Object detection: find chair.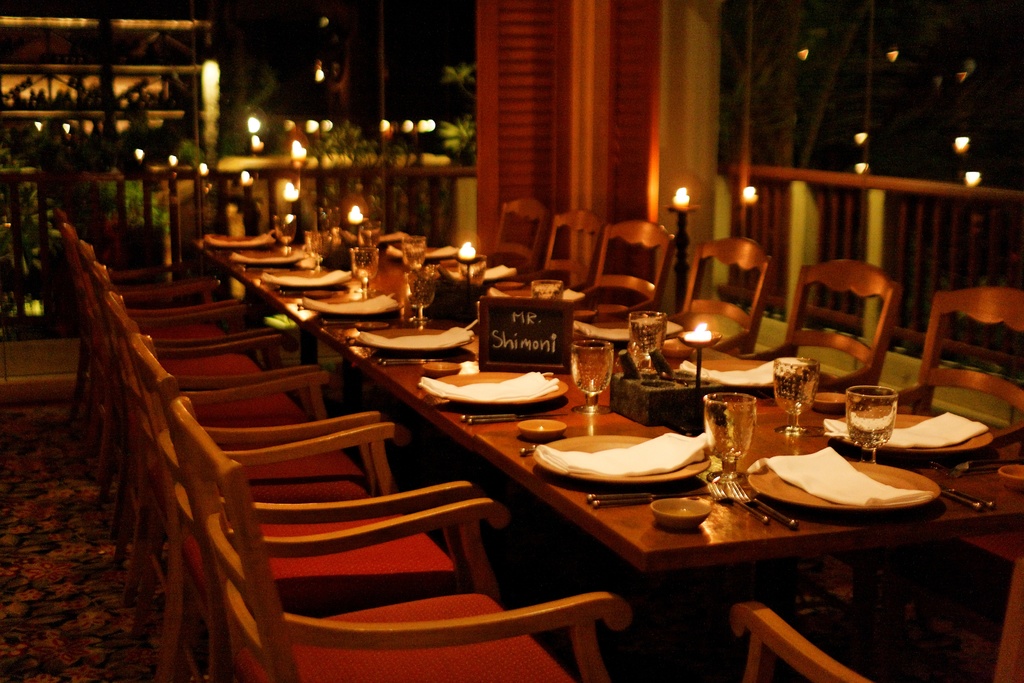
{"x1": 125, "y1": 331, "x2": 476, "y2": 682}.
